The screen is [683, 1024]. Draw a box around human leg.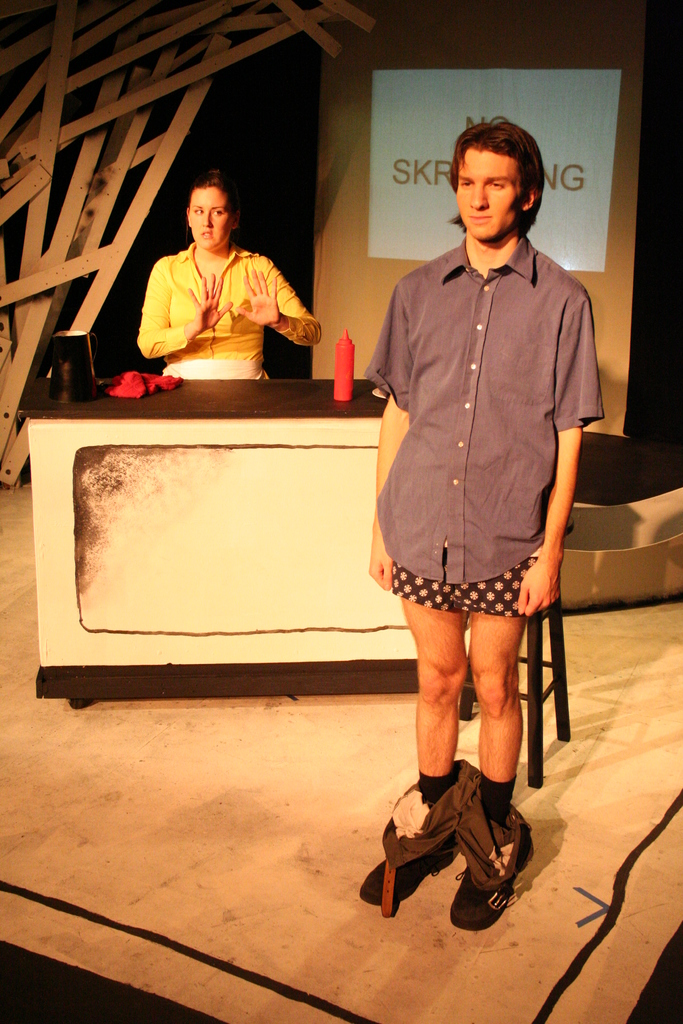
372/595/472/872.
